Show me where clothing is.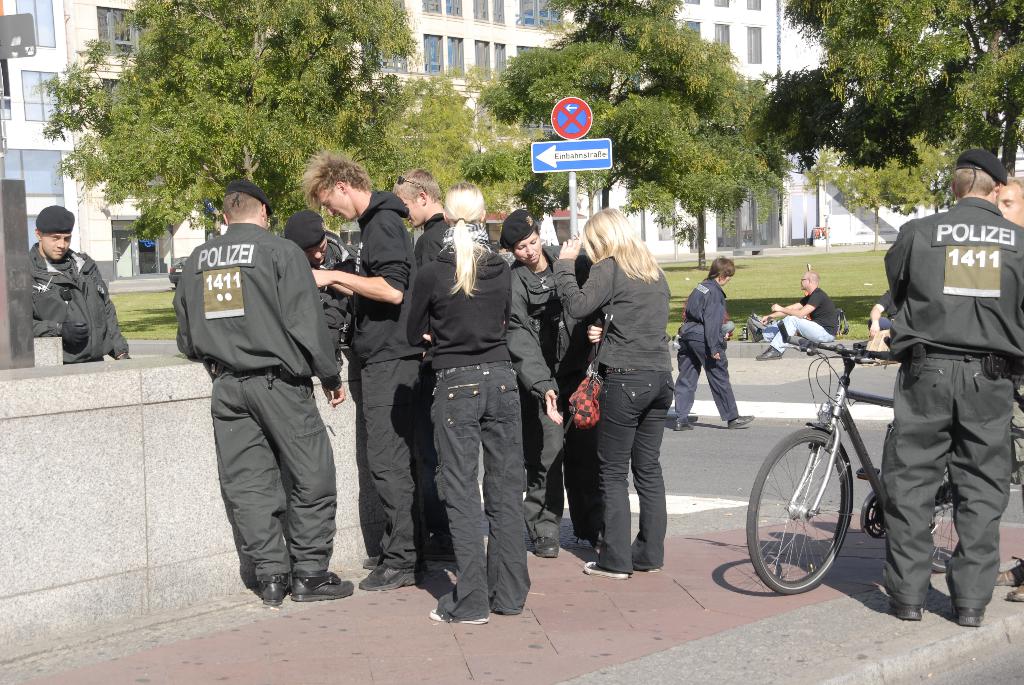
clothing is at x1=406 y1=250 x2=530 y2=613.
